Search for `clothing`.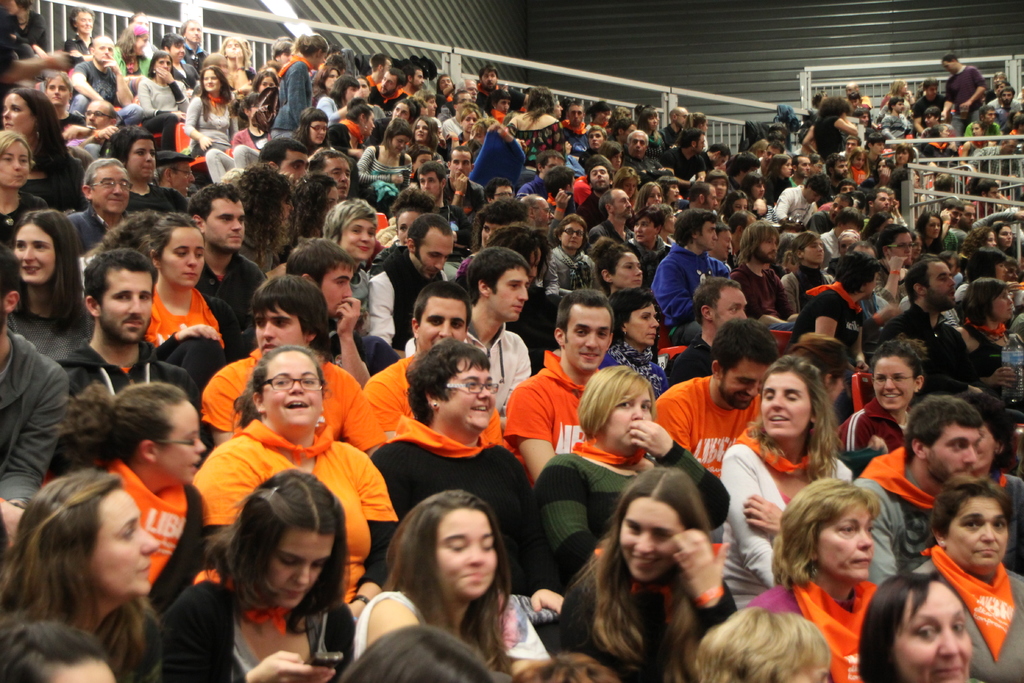
Found at 537 436 727 584.
